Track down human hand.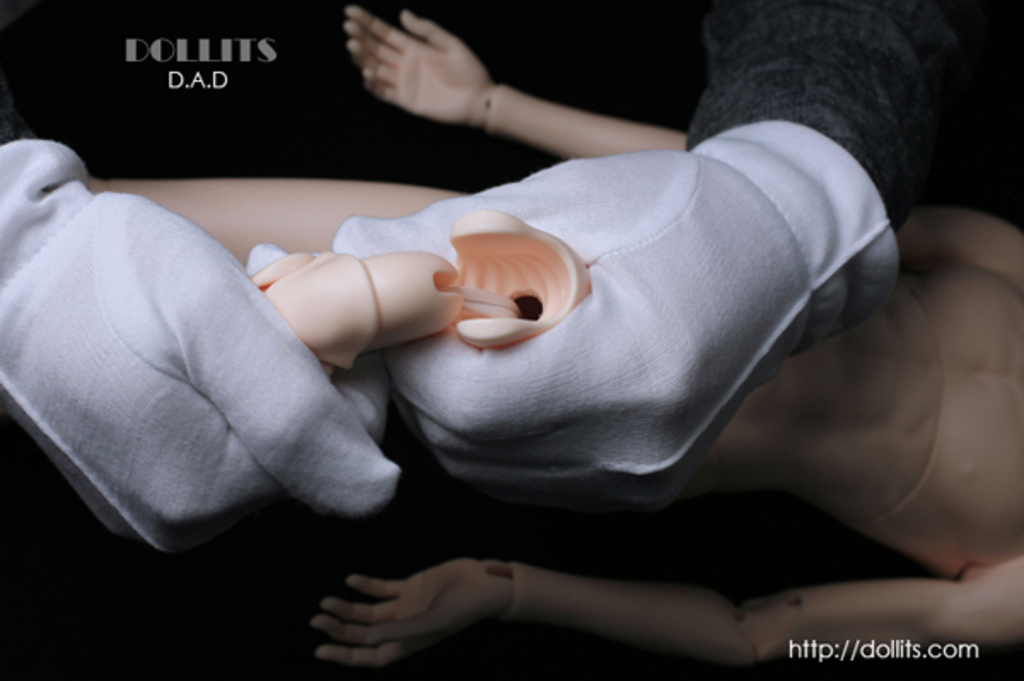
Tracked to <bbox>343, 0, 493, 126</bbox>.
